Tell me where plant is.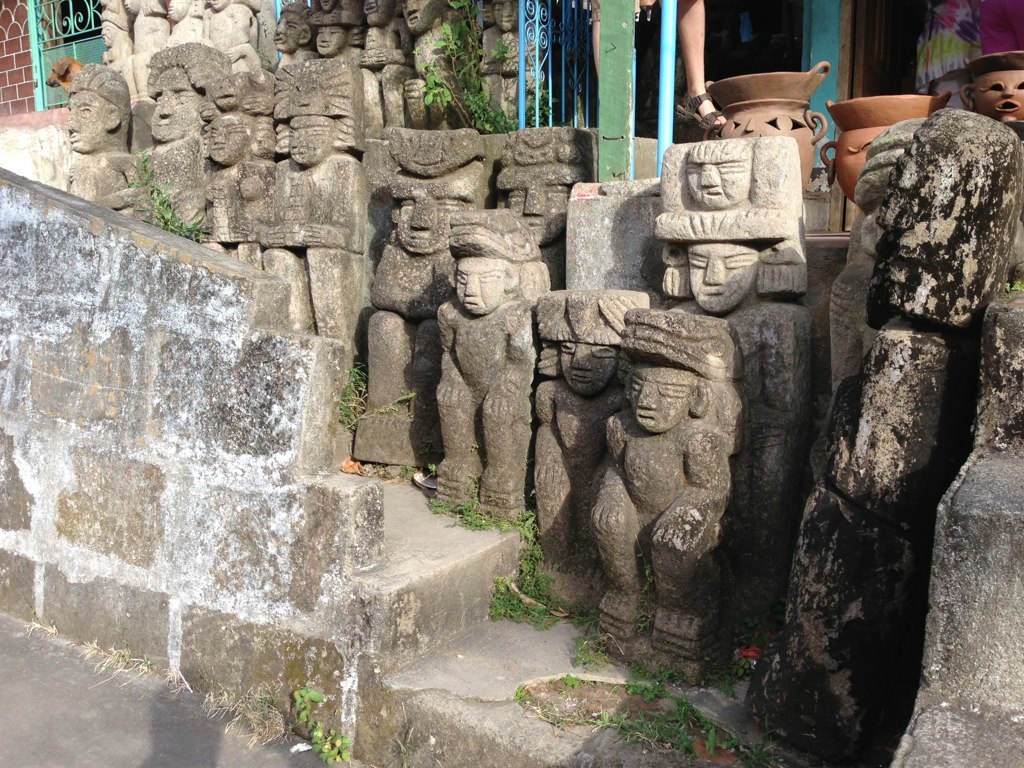
plant is at region(645, 691, 694, 767).
